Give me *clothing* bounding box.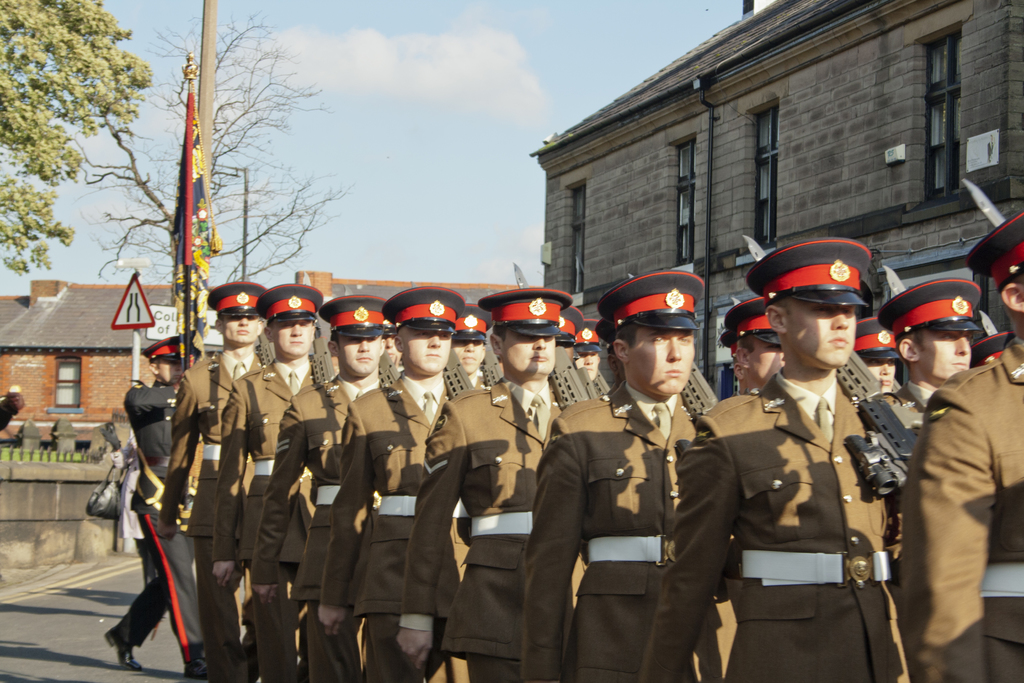
[114,384,205,670].
